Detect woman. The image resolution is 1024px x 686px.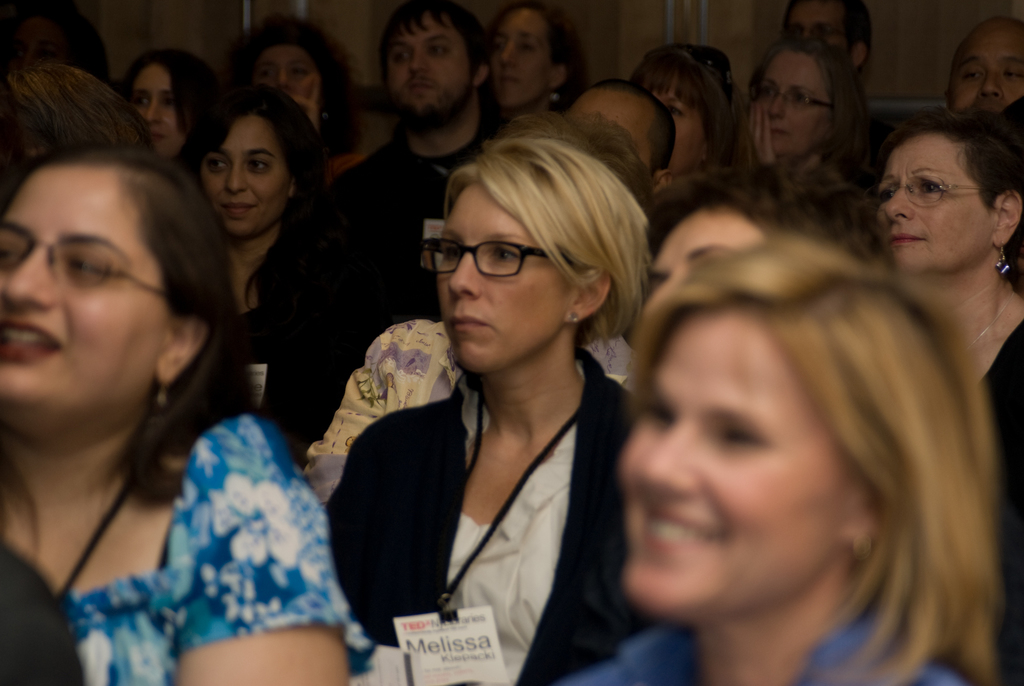
(left=745, top=33, right=870, bottom=200).
